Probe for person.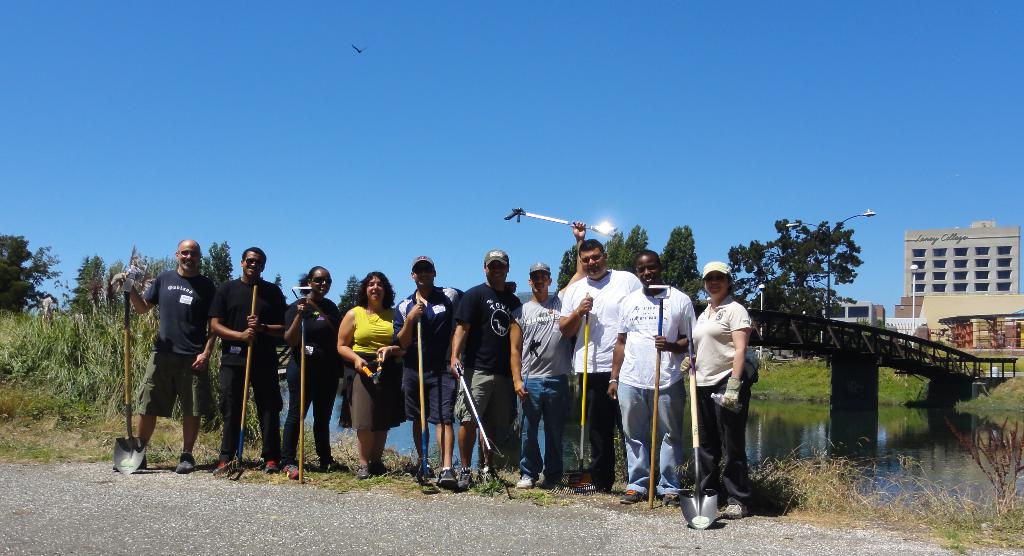
Probe result: <box>336,271,398,481</box>.
